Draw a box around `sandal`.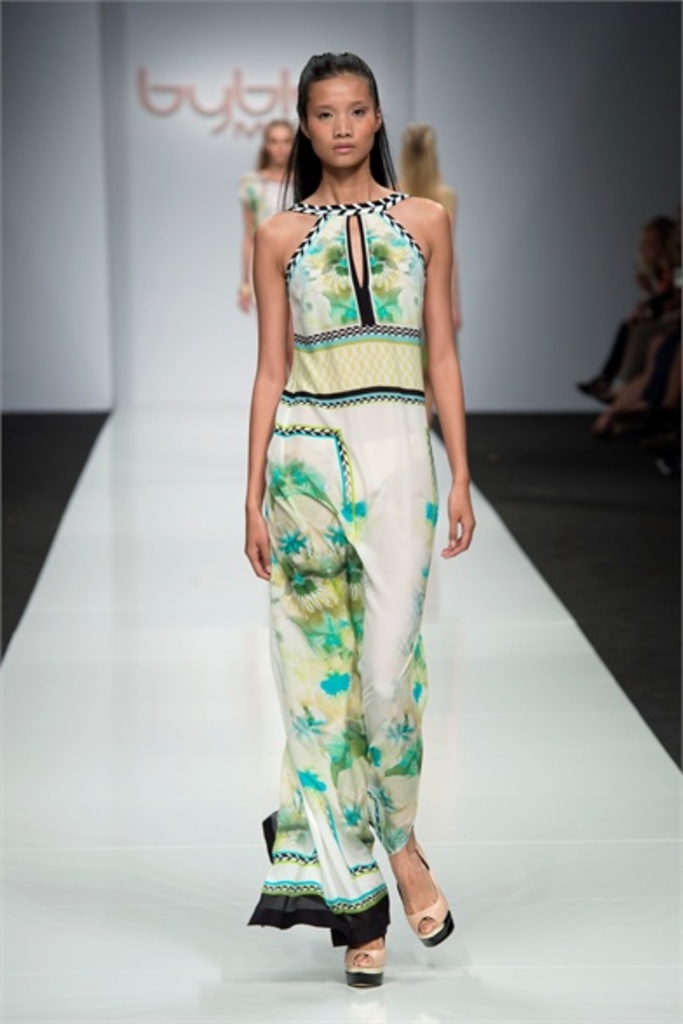
{"left": 413, "top": 850, "right": 453, "bottom": 946}.
